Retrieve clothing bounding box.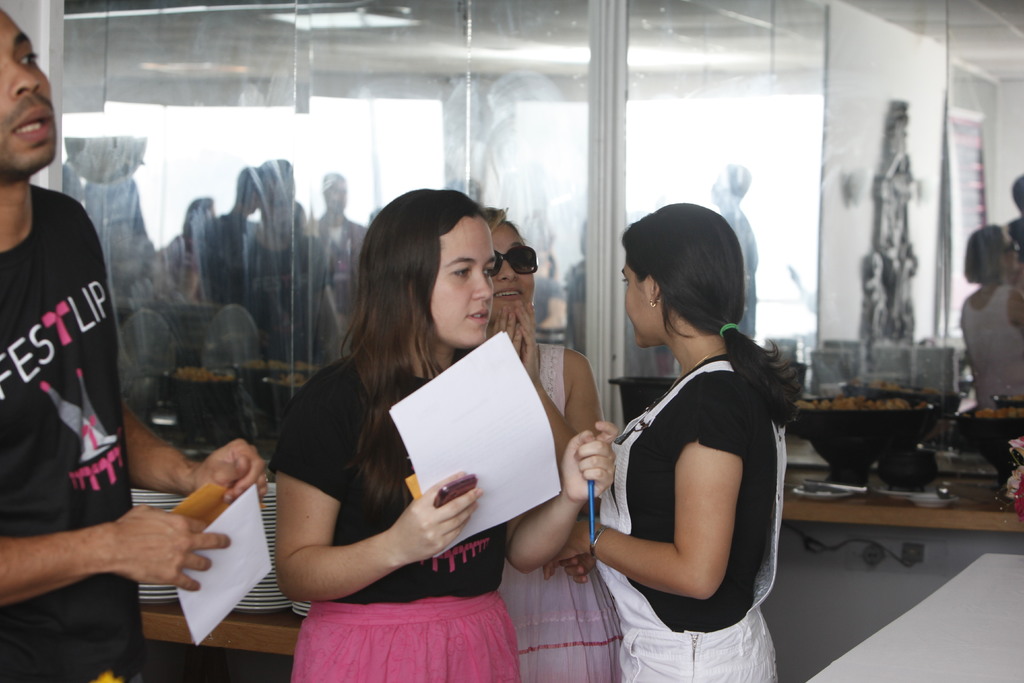
Bounding box: bbox=[2, 145, 131, 602].
